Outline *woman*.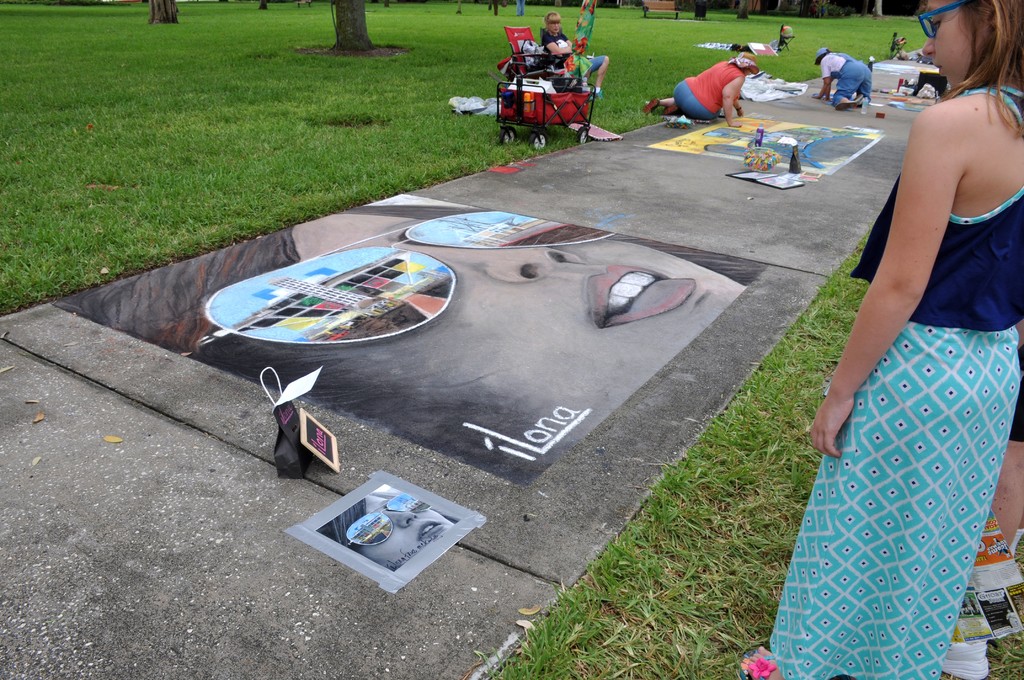
Outline: x1=312 y1=482 x2=458 y2=576.
